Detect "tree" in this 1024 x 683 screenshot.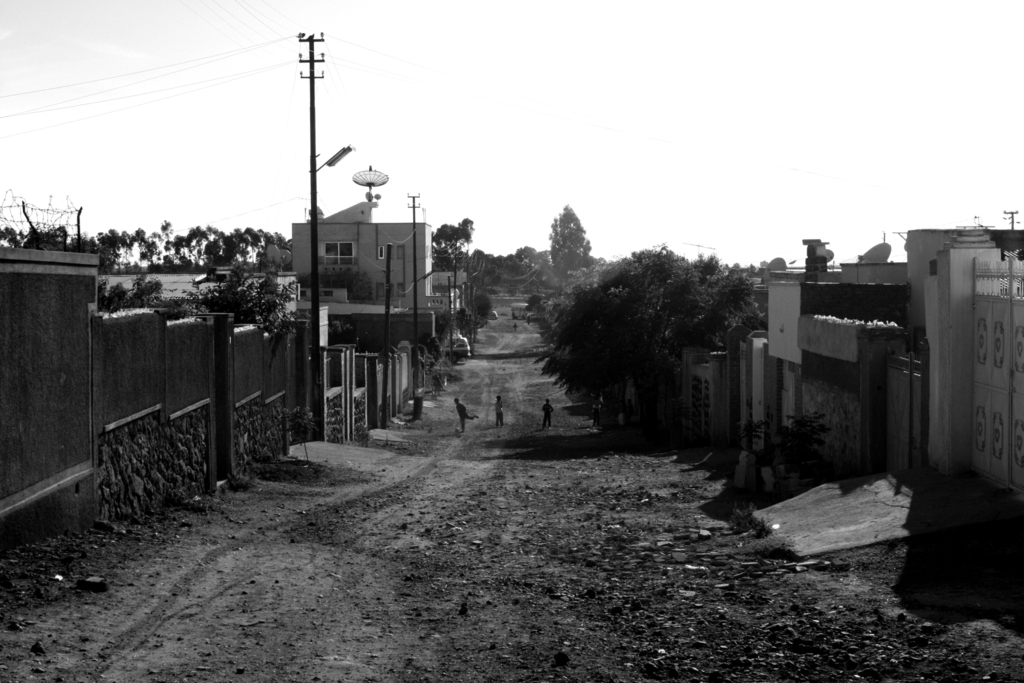
Detection: 545,261,625,324.
